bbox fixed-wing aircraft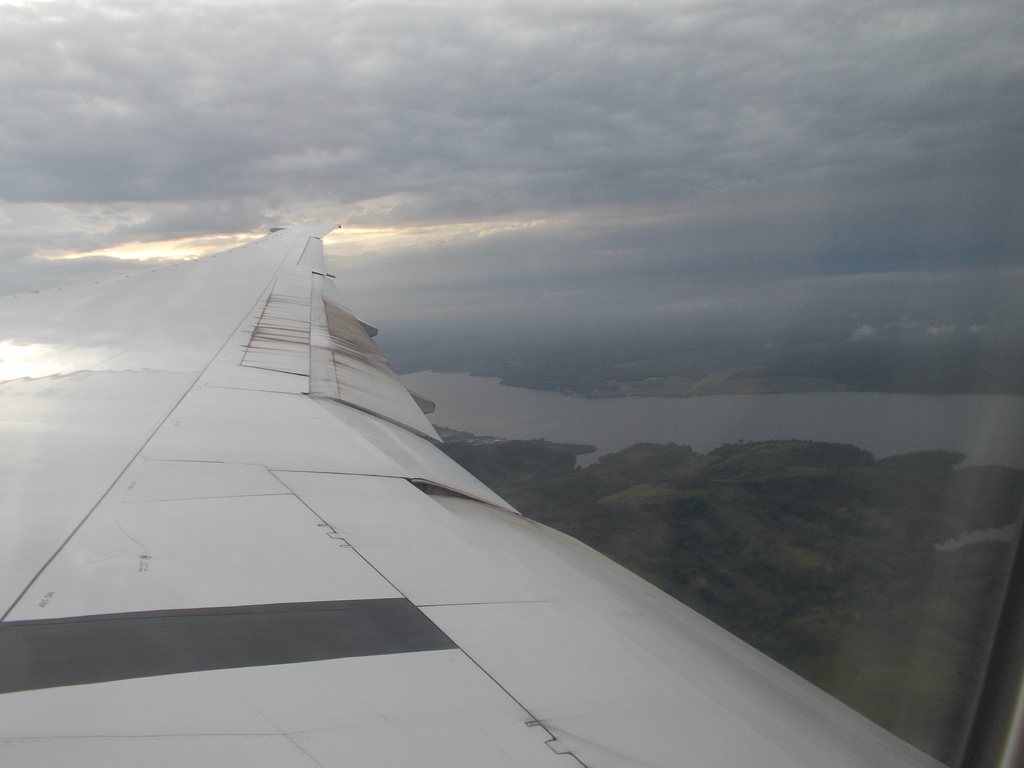
box(0, 4, 1023, 767)
